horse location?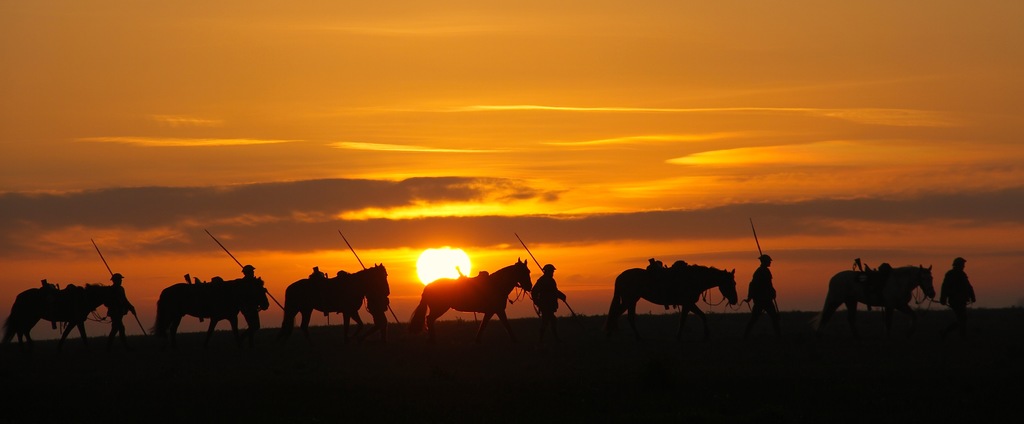
x1=282 y1=262 x2=390 y2=329
